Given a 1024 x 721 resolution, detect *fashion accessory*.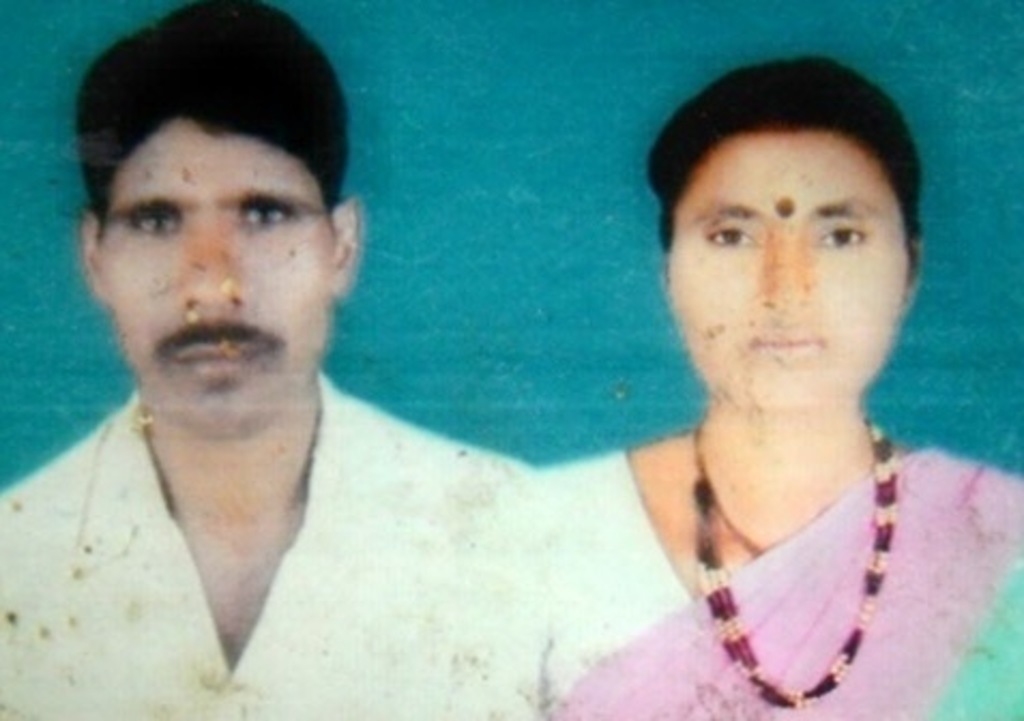
(left=702, top=421, right=762, bottom=554).
